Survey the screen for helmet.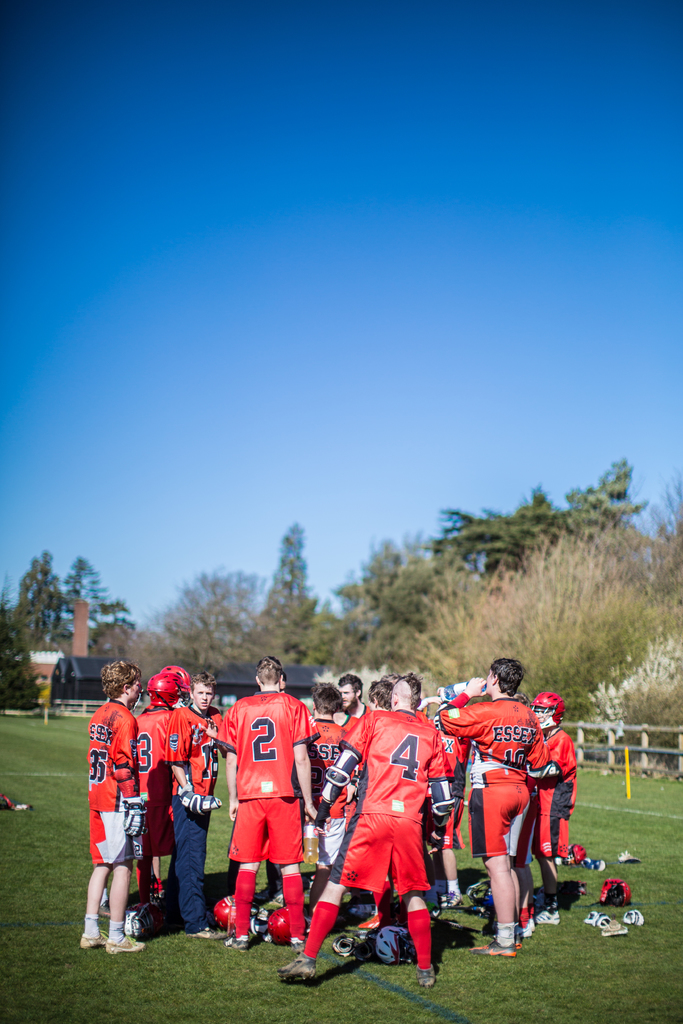
Survey found: {"left": 563, "top": 841, "right": 586, "bottom": 865}.
